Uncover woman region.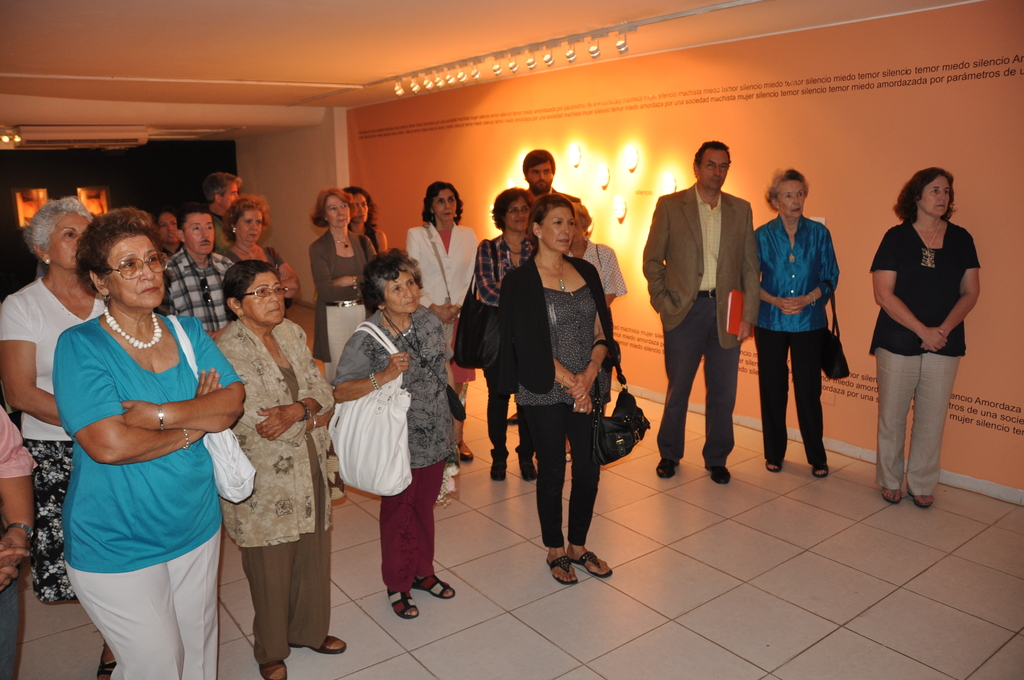
Uncovered: pyautogui.locateOnScreen(155, 203, 186, 261).
